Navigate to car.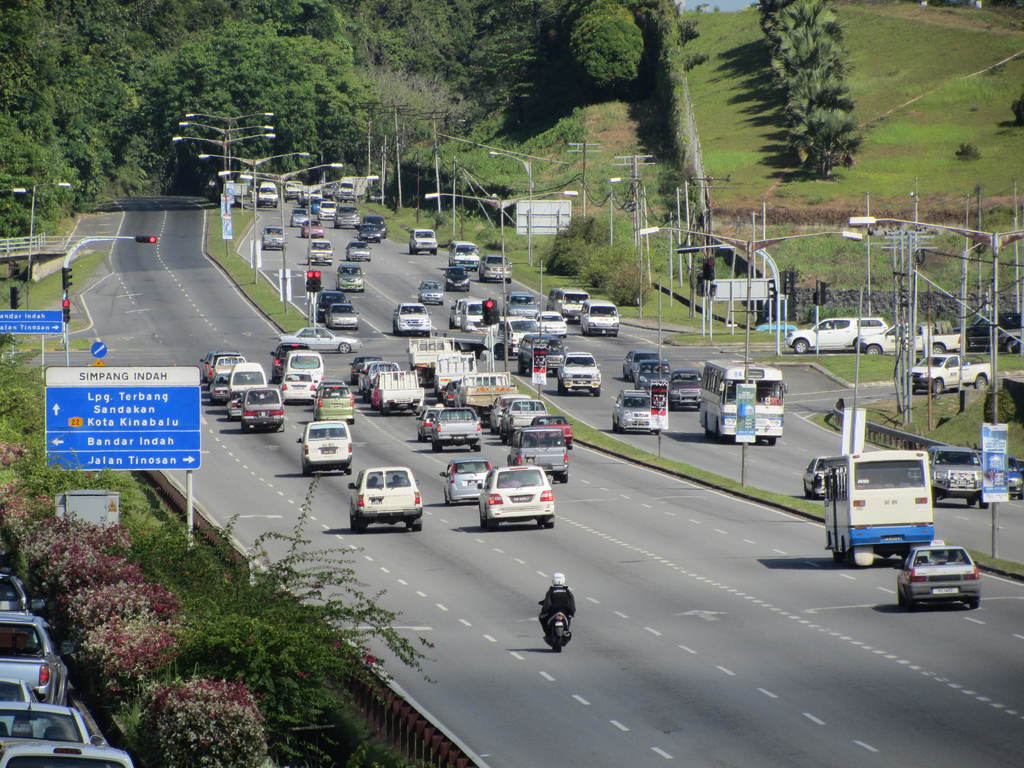
Navigation target: (346,240,371,269).
